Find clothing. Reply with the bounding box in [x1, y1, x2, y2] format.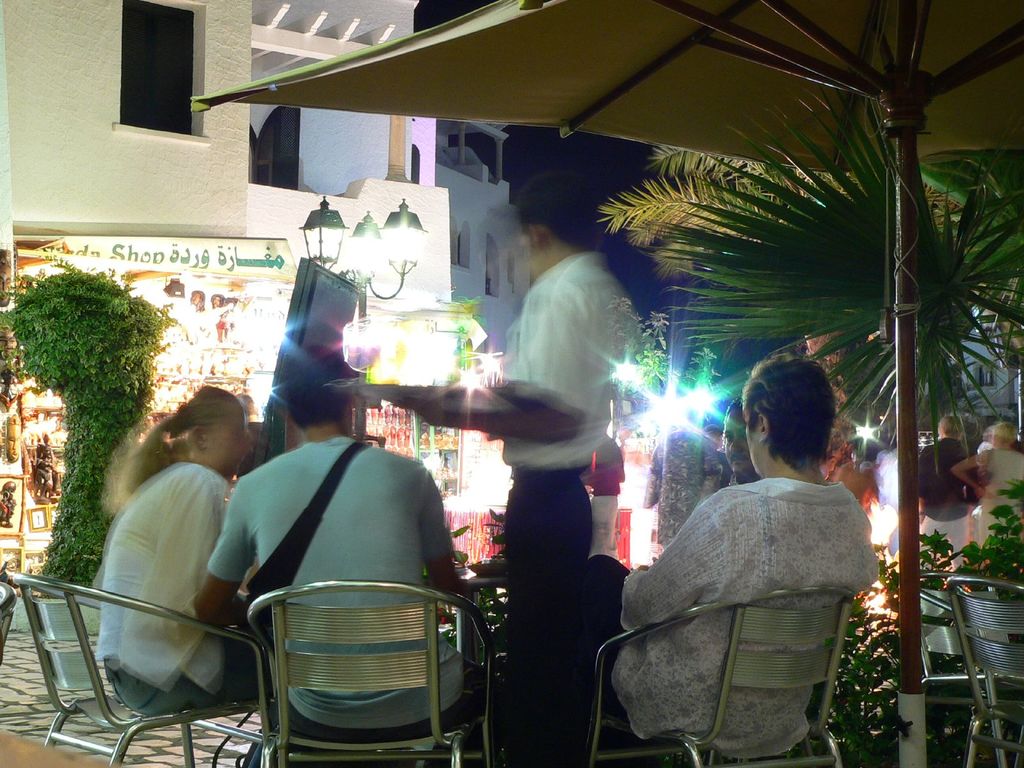
[907, 441, 988, 545].
